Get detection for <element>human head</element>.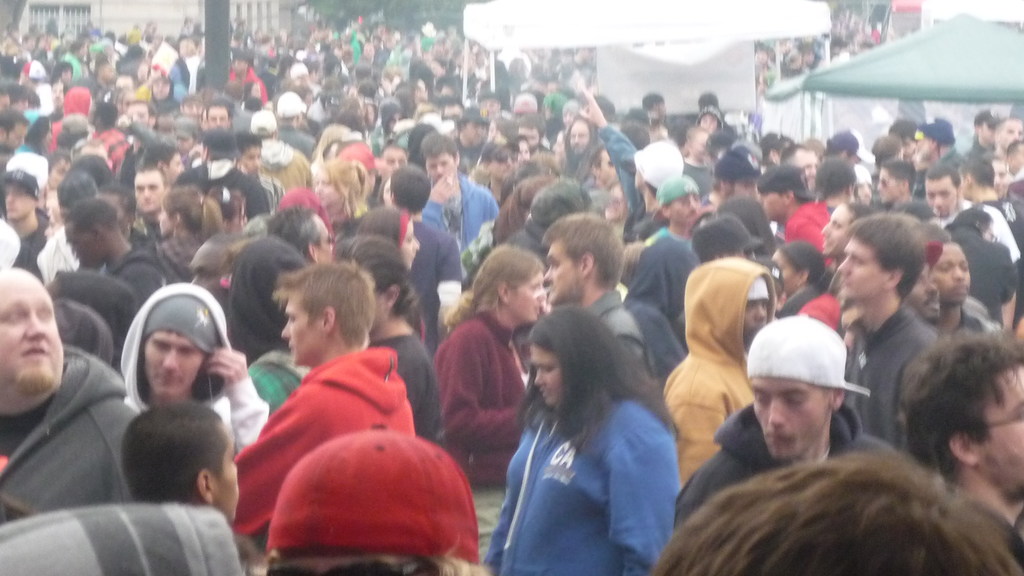
Detection: region(634, 143, 686, 188).
